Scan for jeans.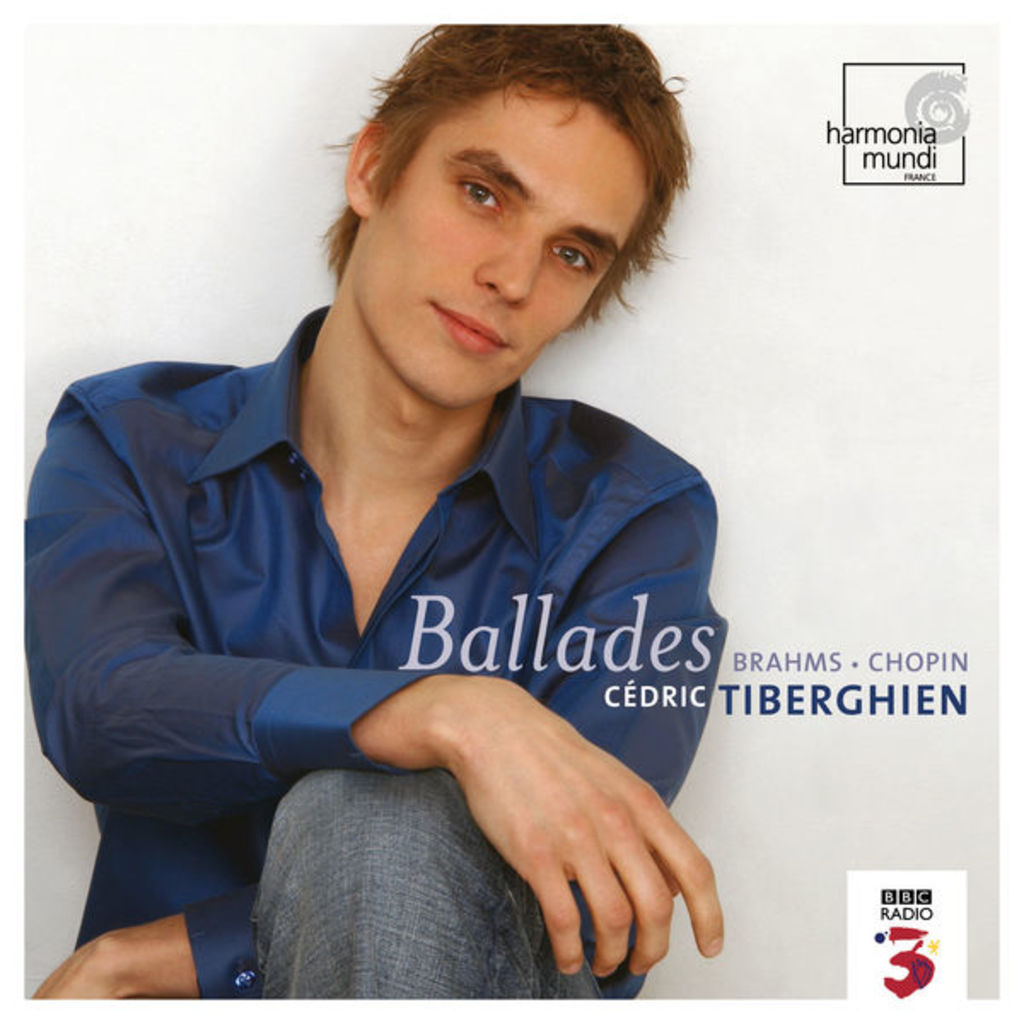
Scan result: 246:768:602:997.
